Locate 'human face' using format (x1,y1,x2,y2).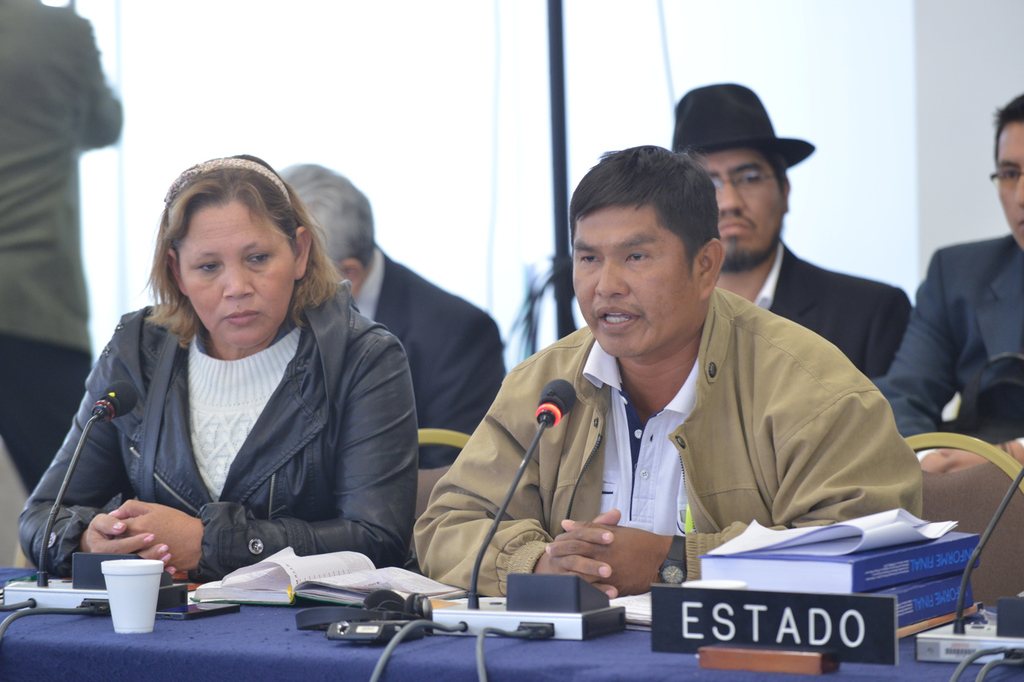
(990,119,1023,249).
